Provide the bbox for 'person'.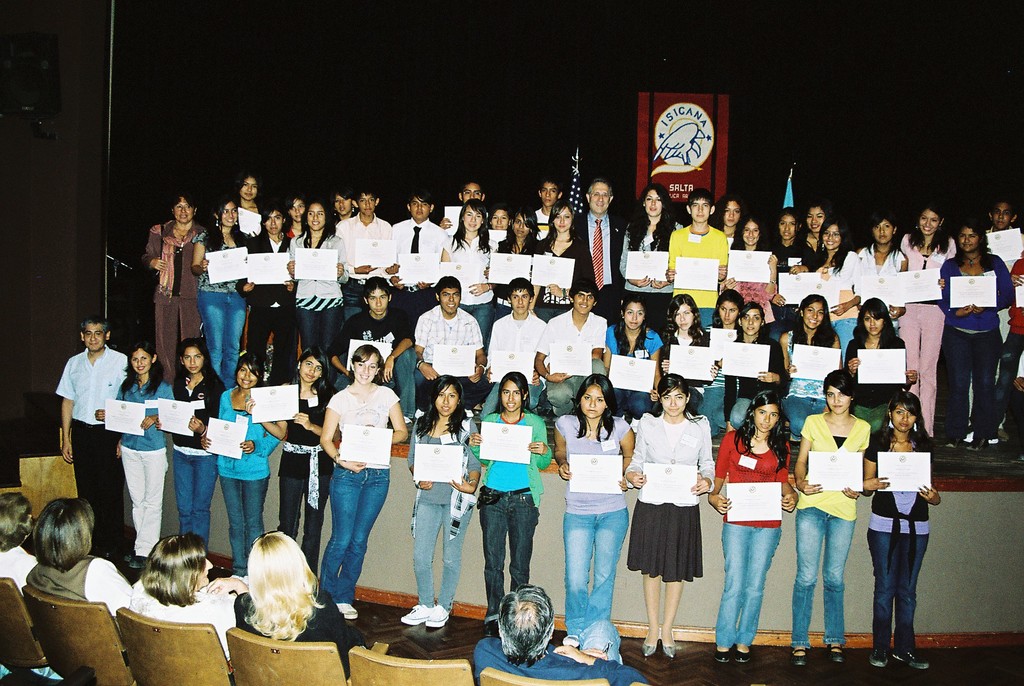
<region>766, 202, 812, 279</region>.
